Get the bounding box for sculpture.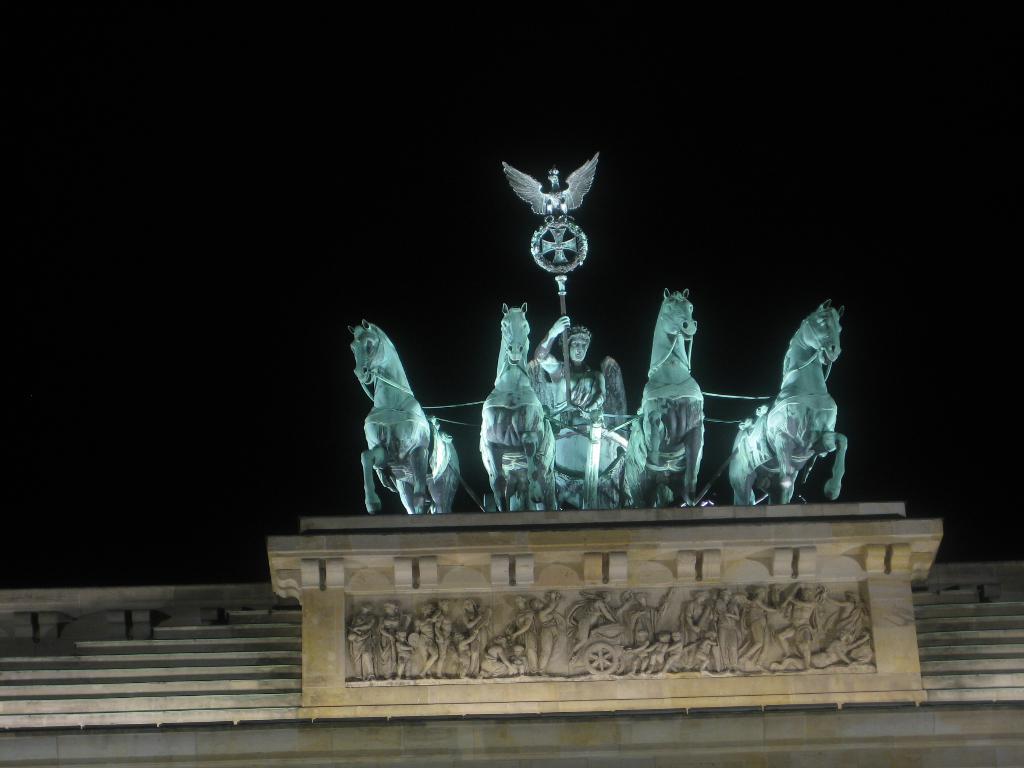
<box>529,300,637,532</box>.
